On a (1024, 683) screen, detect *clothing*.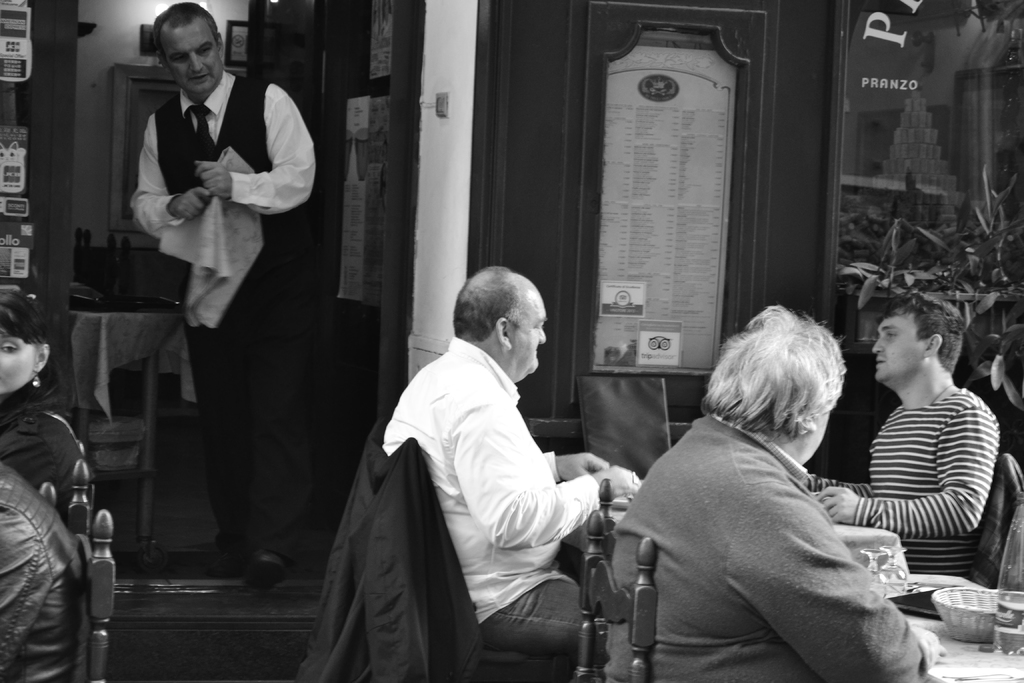
detection(610, 414, 925, 682).
